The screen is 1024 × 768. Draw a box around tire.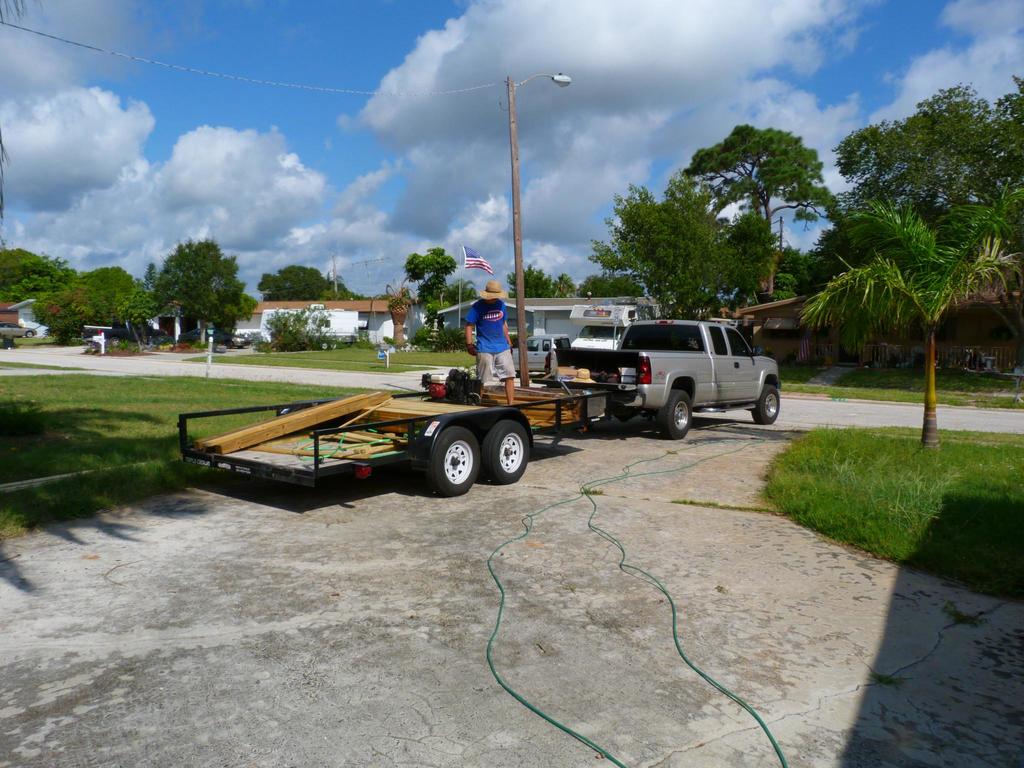
bbox=[427, 426, 481, 495].
